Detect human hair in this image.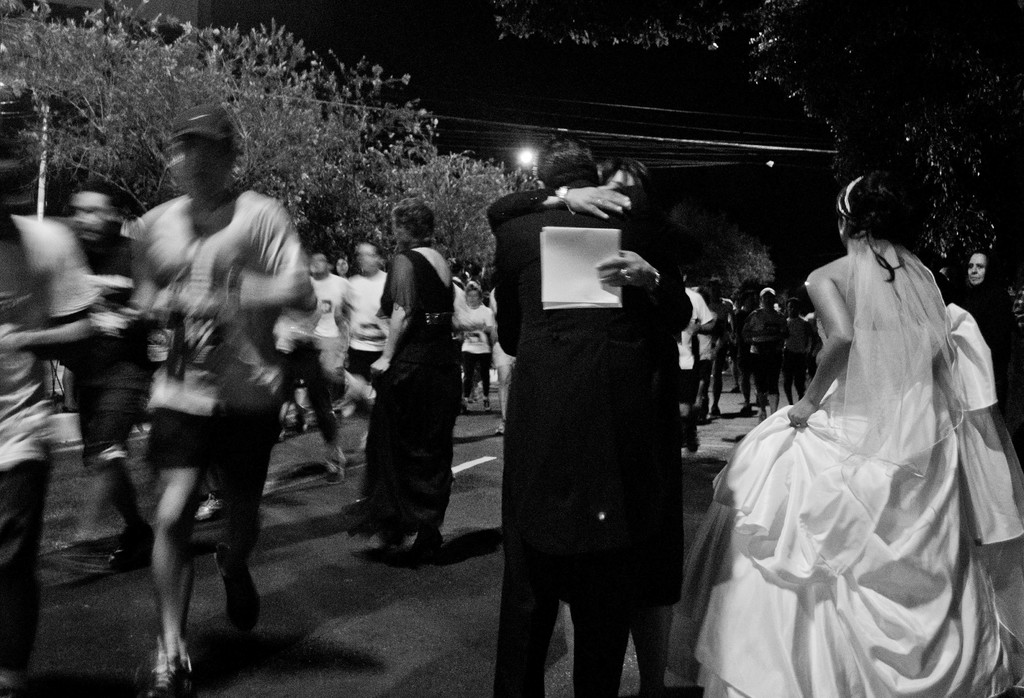
Detection: (x1=388, y1=194, x2=437, y2=235).
